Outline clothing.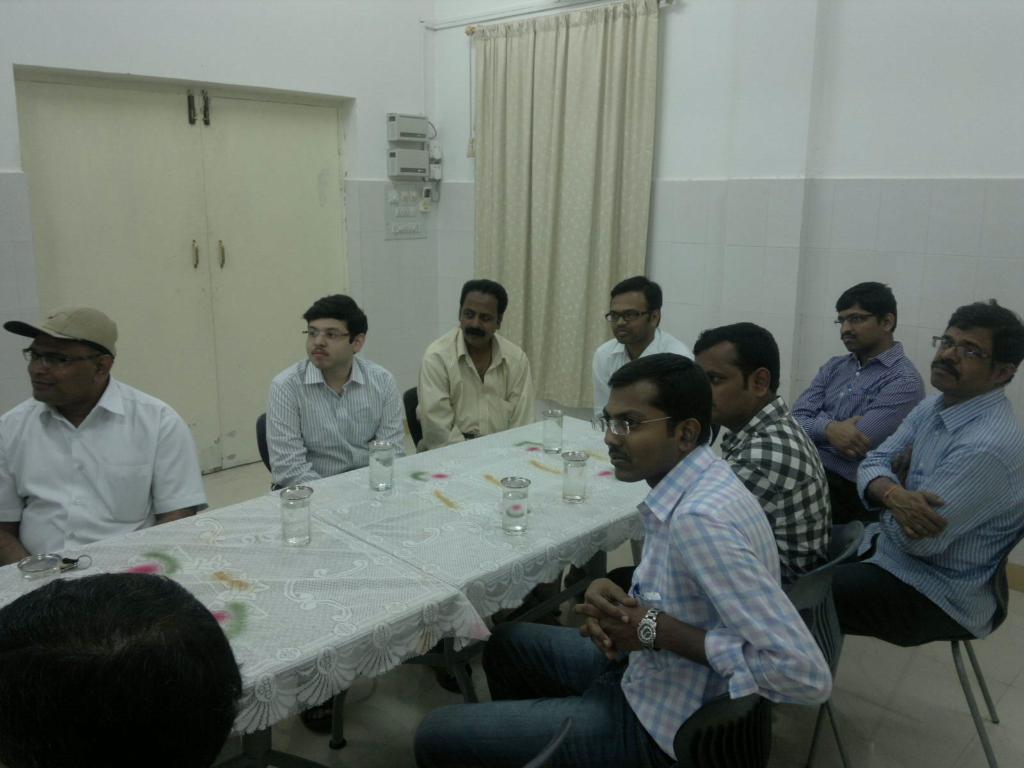
Outline: [x1=794, y1=345, x2=920, y2=517].
